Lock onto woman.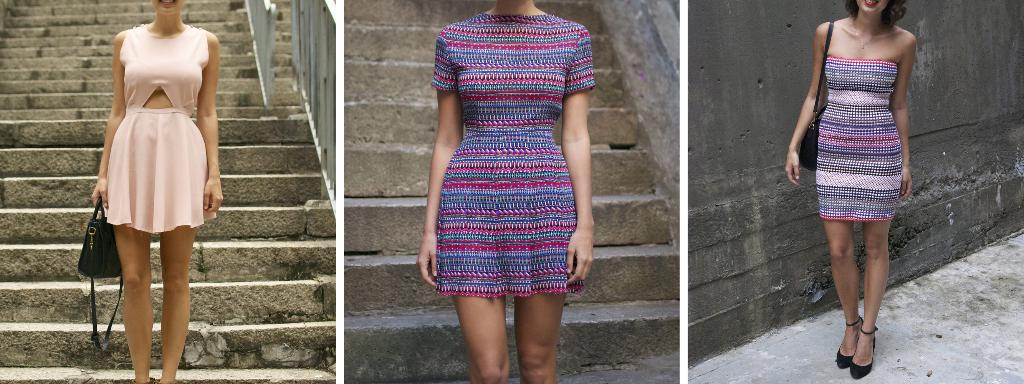
Locked: 90, 0, 227, 383.
